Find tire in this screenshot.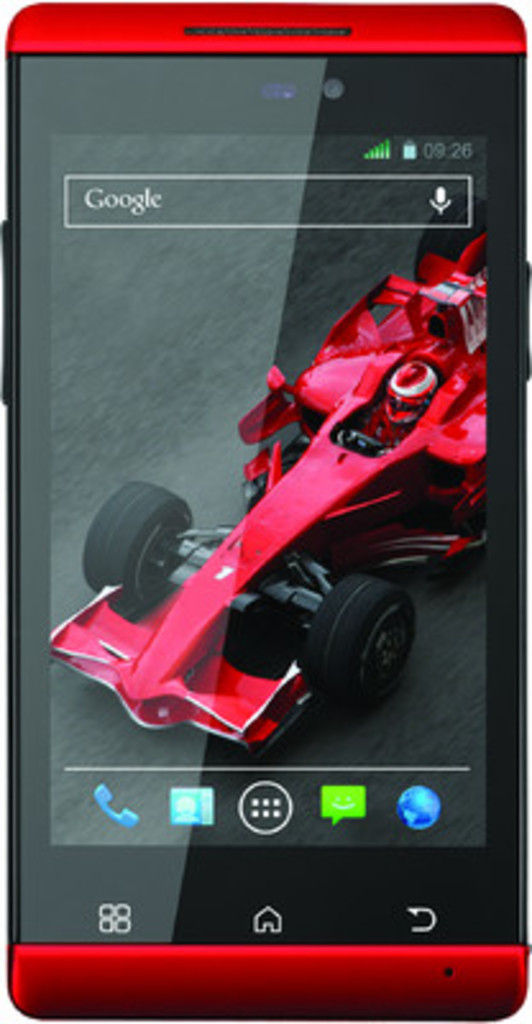
The bounding box for tire is box=[79, 479, 194, 614].
